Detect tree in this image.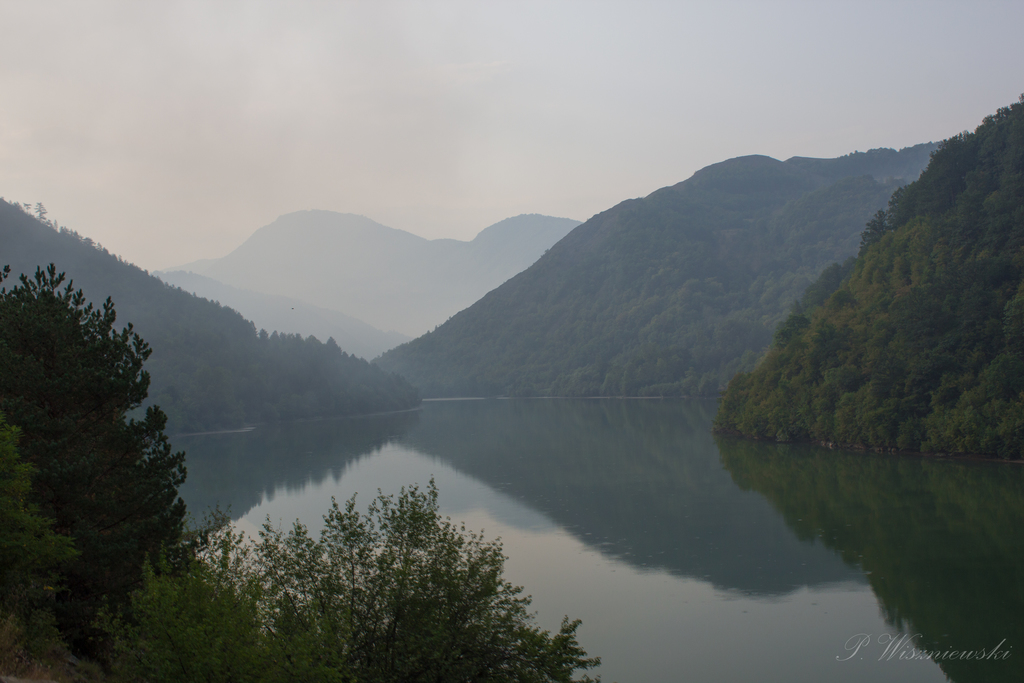
Detection: (12, 248, 196, 640).
